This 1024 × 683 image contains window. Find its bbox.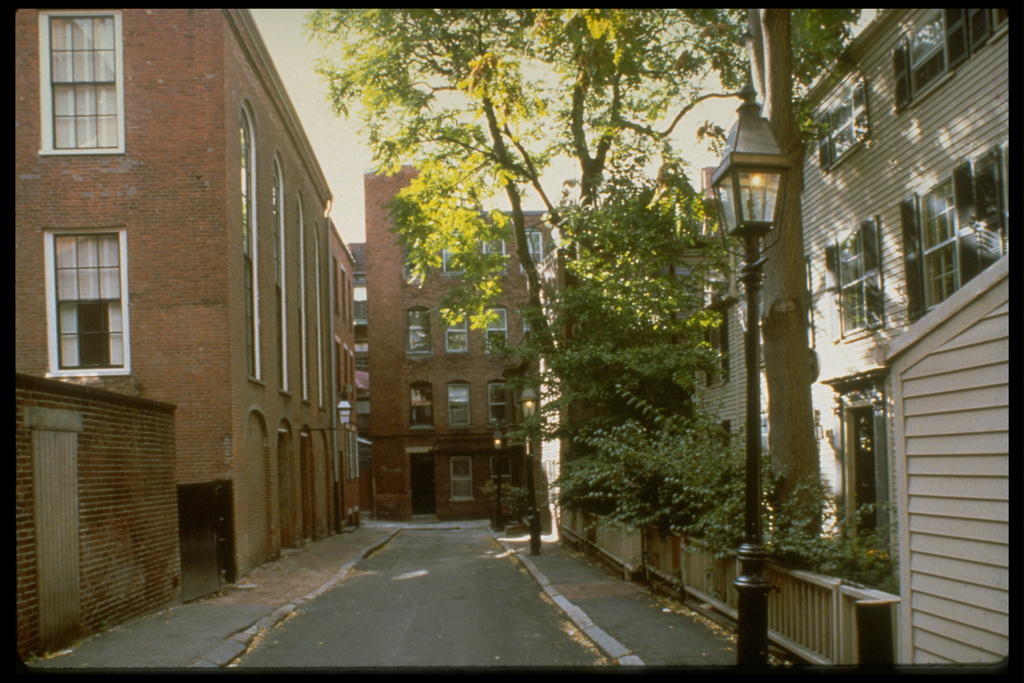
box(448, 454, 473, 500).
